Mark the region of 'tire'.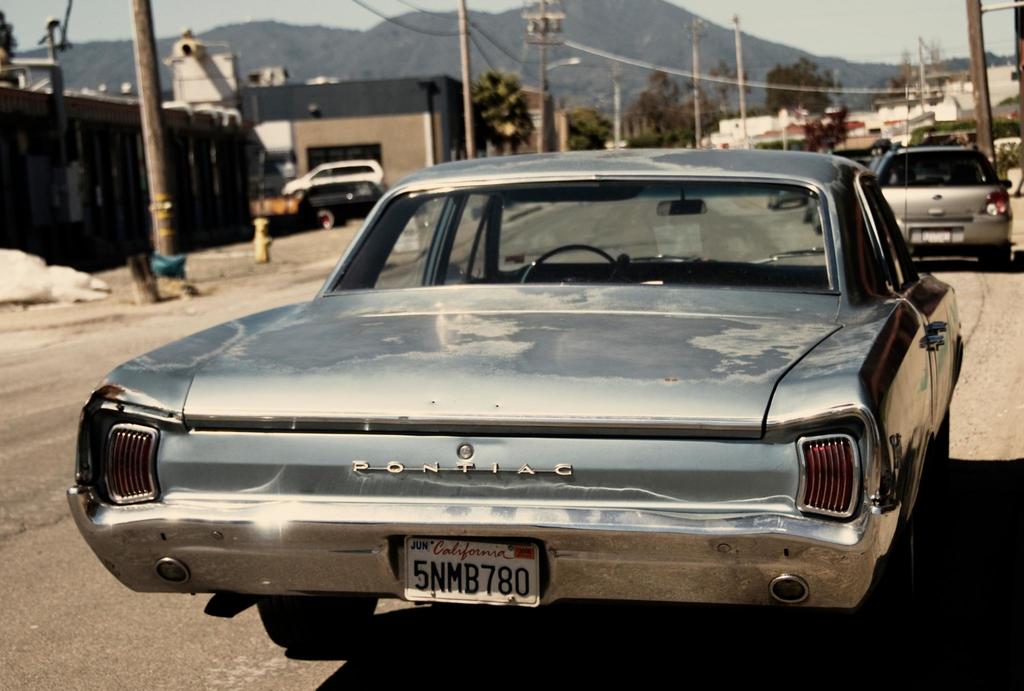
Region: pyautogui.locateOnScreen(928, 405, 950, 486).
